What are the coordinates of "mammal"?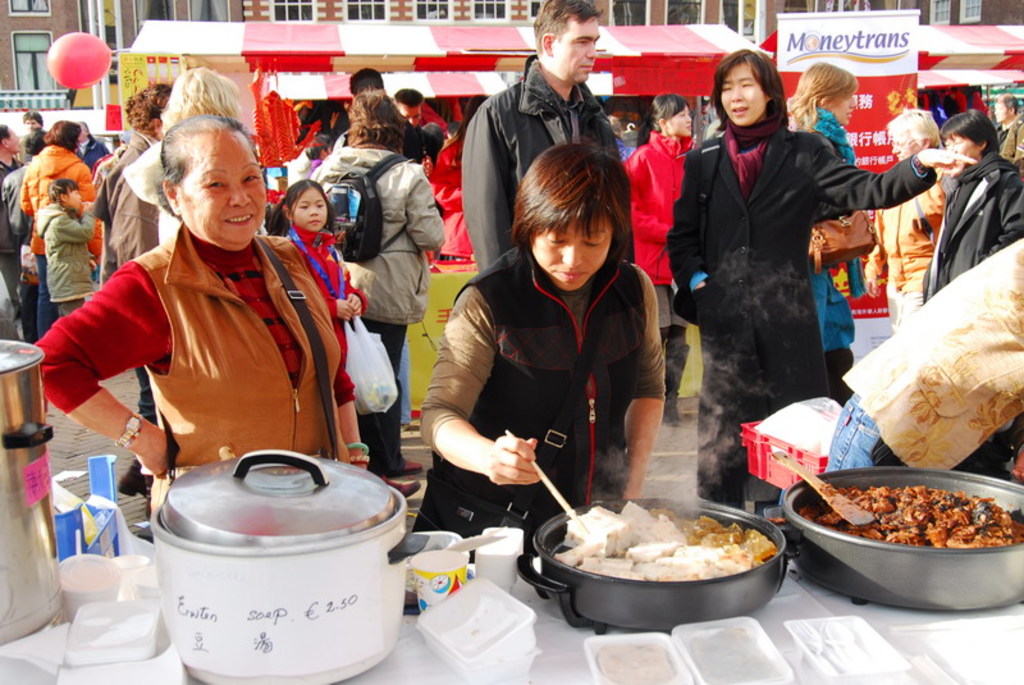
select_region(785, 58, 861, 408).
